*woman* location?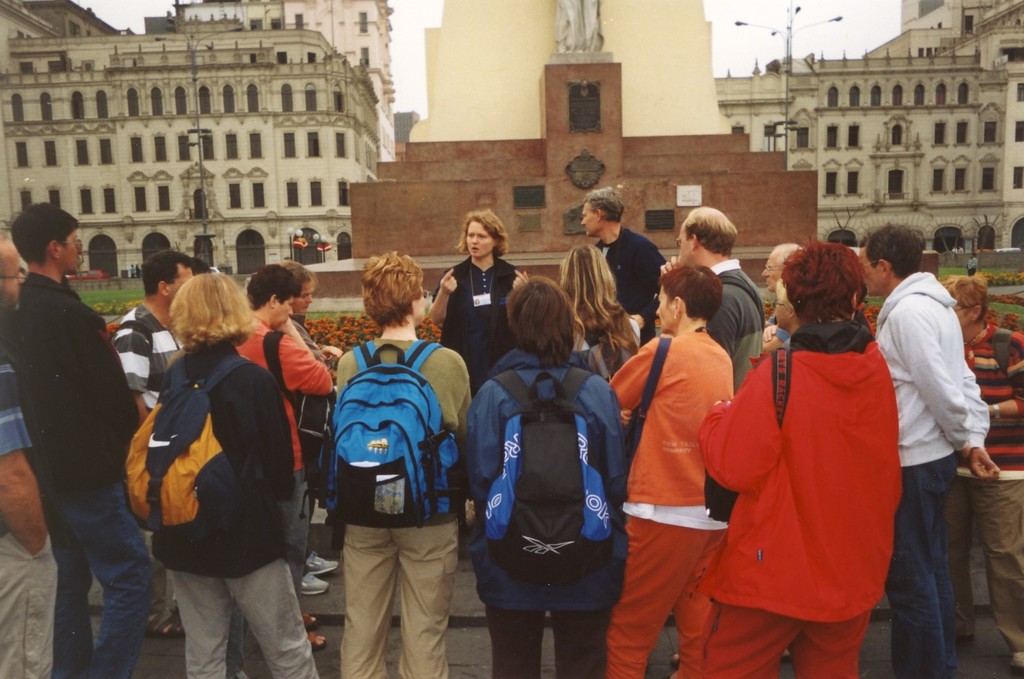
BBox(336, 250, 473, 678)
